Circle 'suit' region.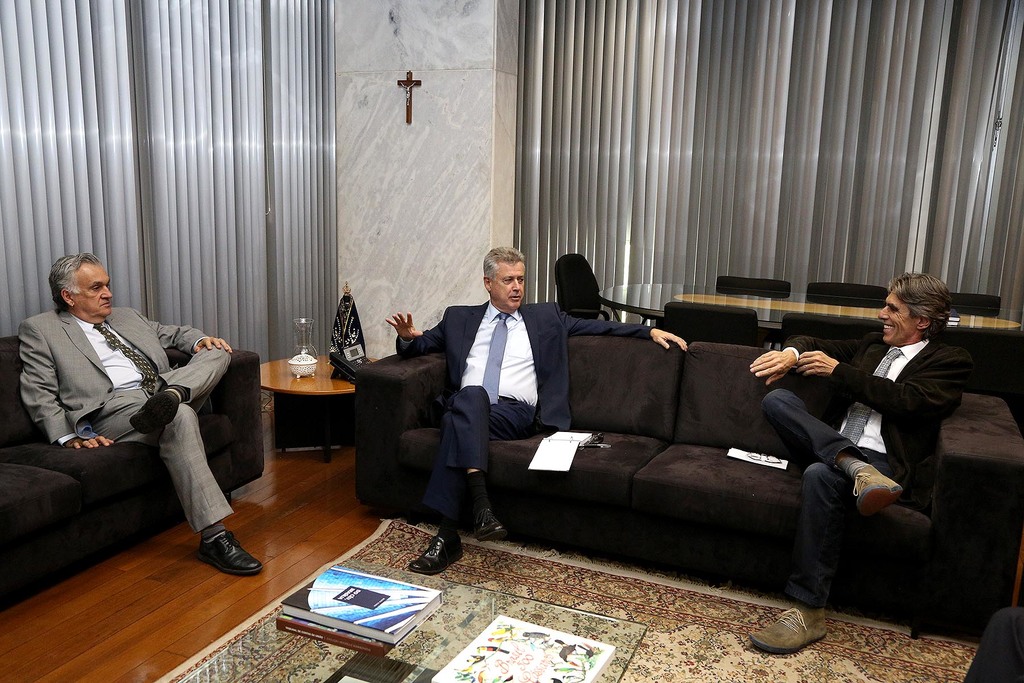
Region: Rect(392, 298, 655, 474).
